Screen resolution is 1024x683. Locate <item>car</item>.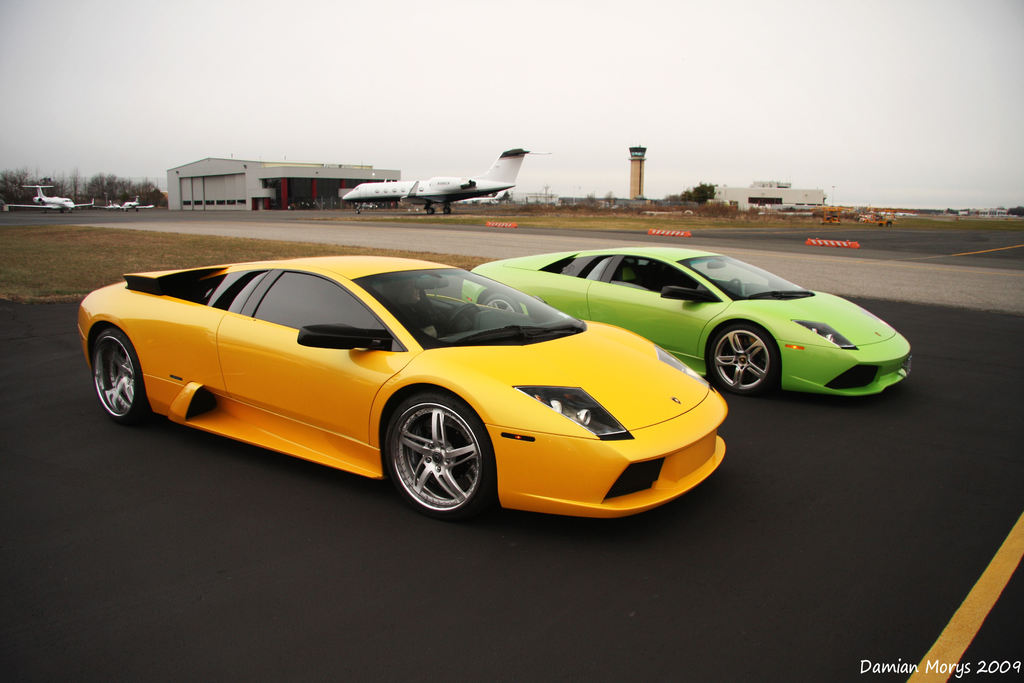
{"left": 75, "top": 251, "right": 735, "bottom": 531}.
